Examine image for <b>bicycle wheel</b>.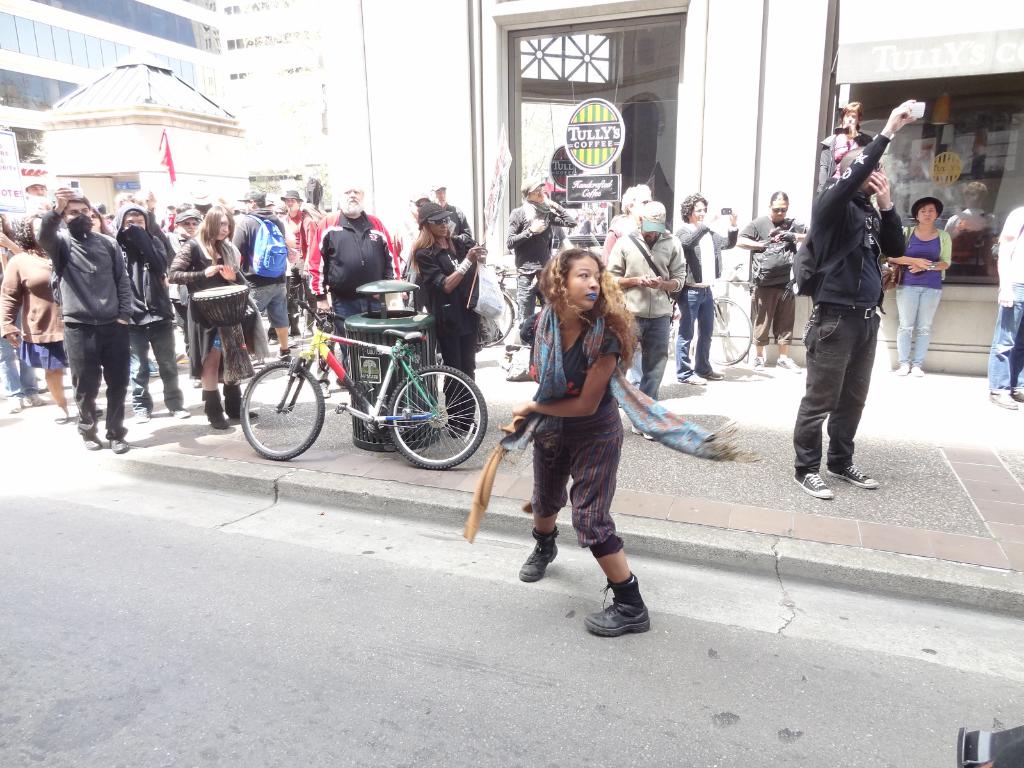
Examination result: (235,358,321,460).
